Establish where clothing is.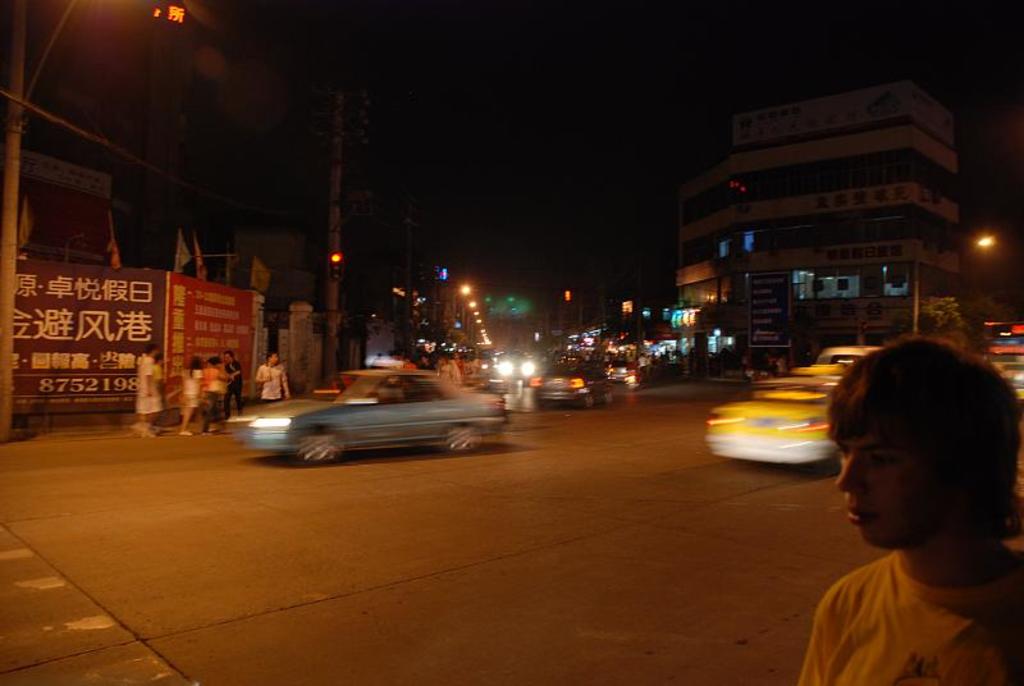
Established at x1=148, y1=360, x2=161, y2=412.
